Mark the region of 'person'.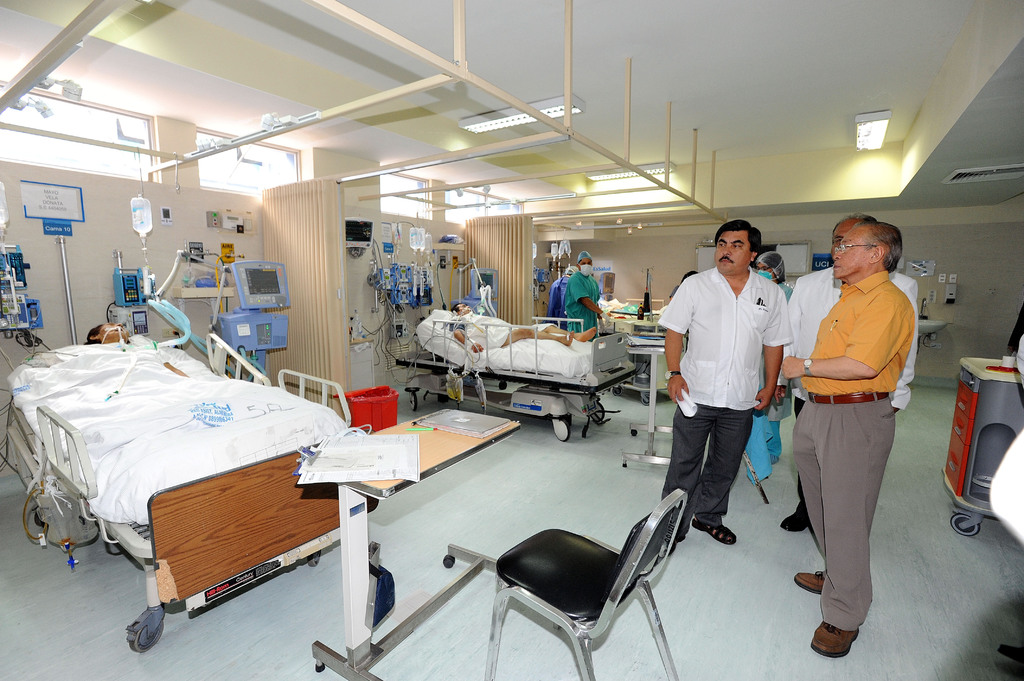
Region: Rect(749, 249, 802, 484).
